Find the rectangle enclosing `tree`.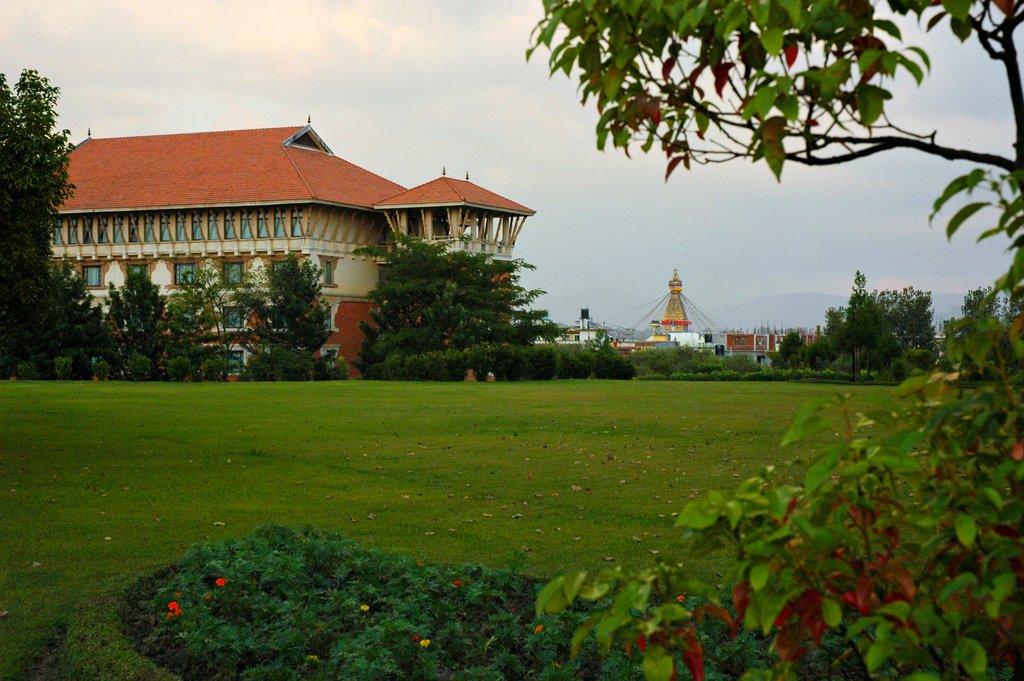
(518,0,1023,680).
